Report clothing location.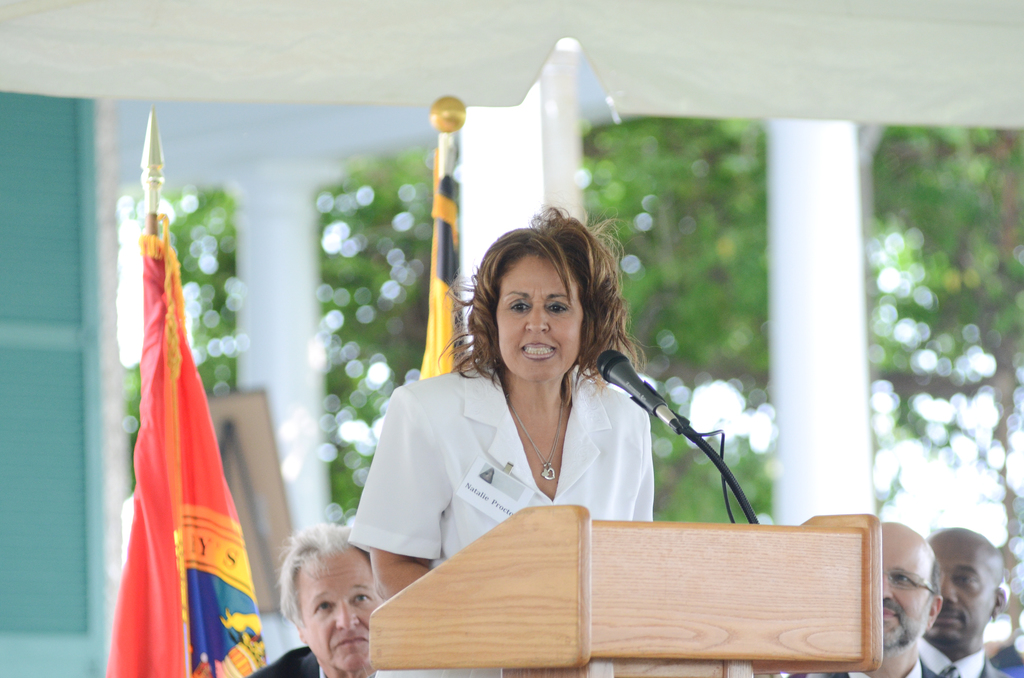
Report: [344,359,696,556].
